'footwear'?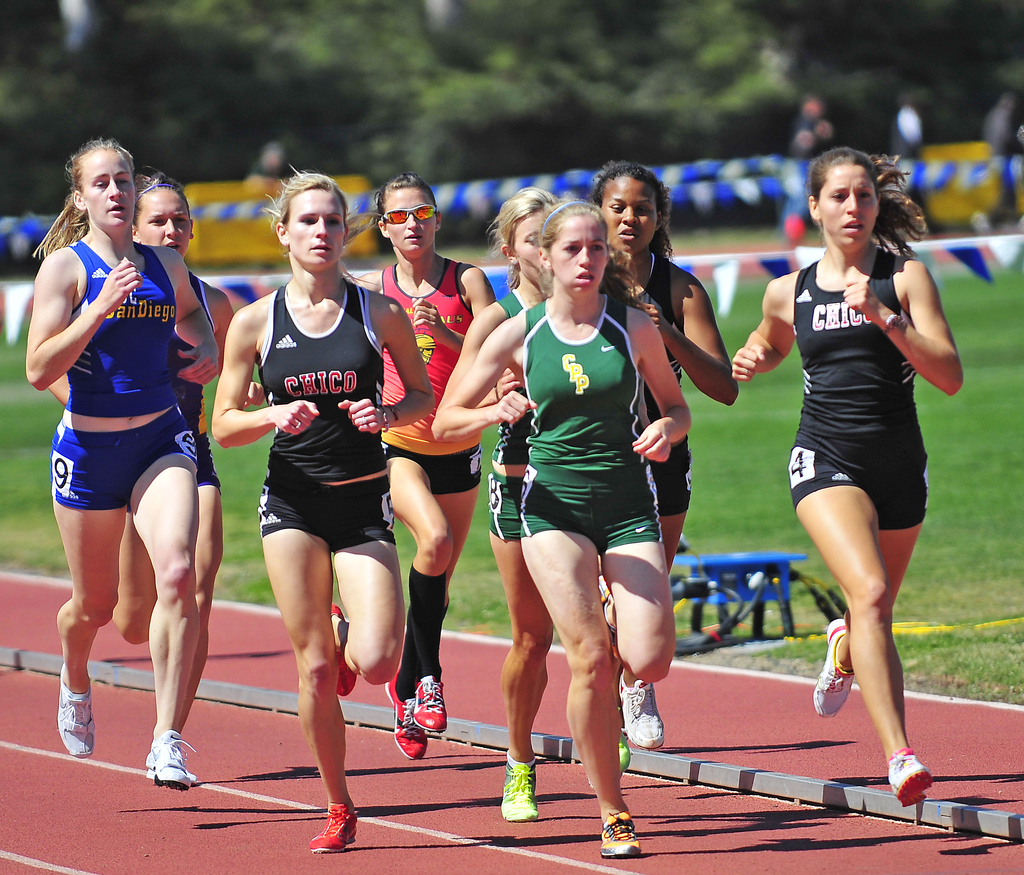
(378, 675, 417, 760)
